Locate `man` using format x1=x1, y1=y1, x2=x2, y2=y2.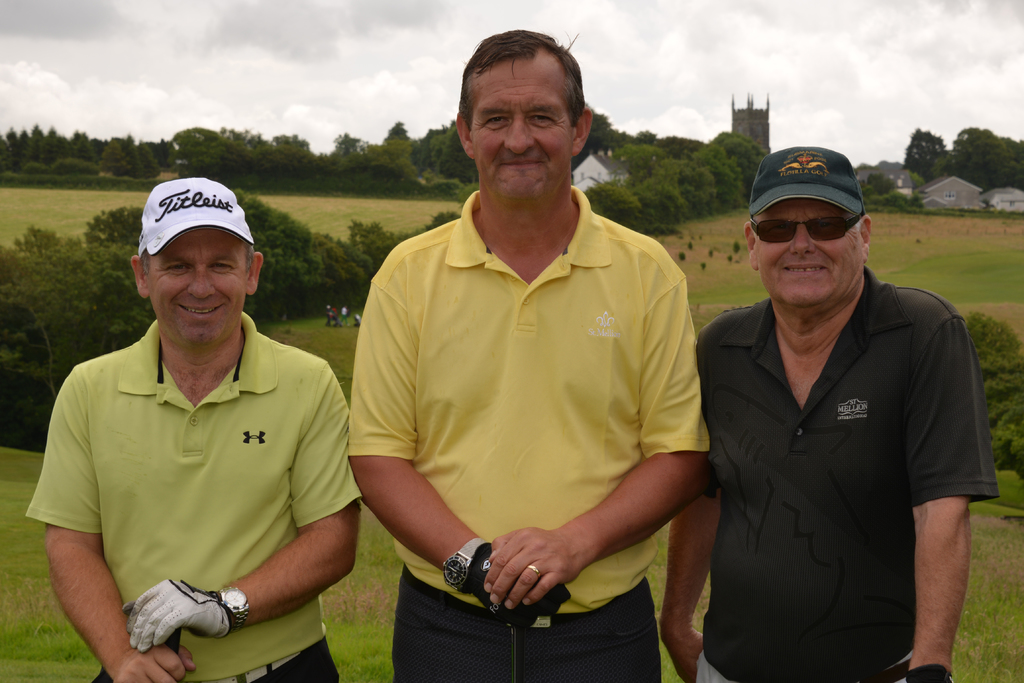
x1=684, y1=134, x2=993, y2=680.
